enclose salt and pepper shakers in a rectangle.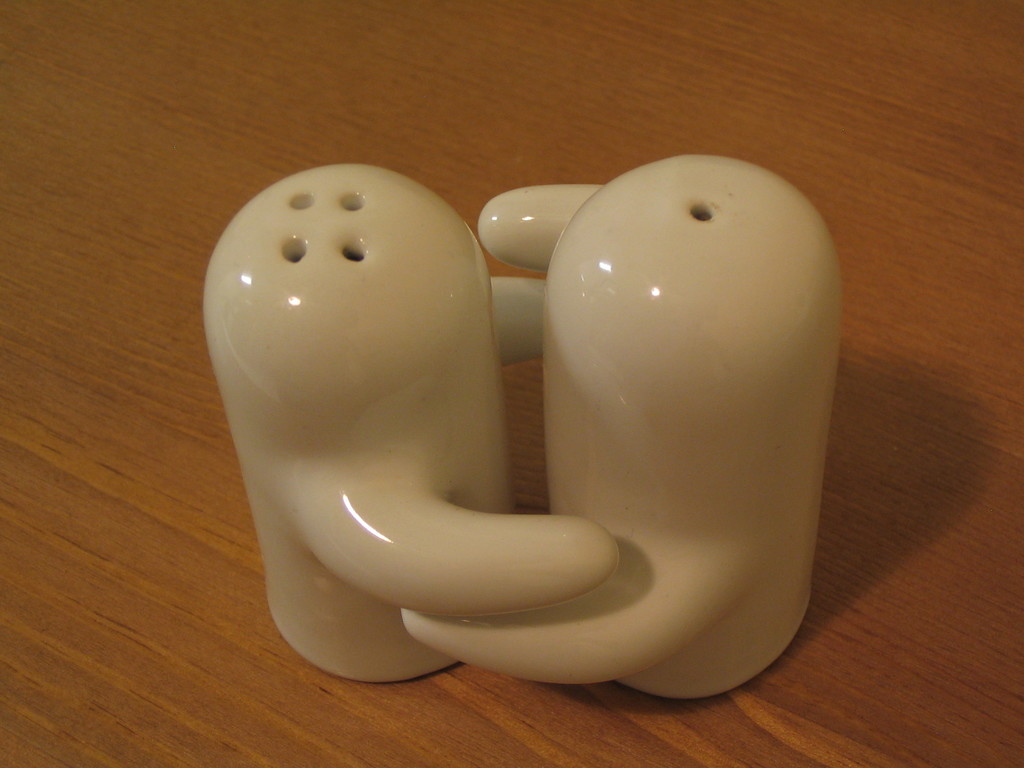
select_region(406, 140, 845, 698).
